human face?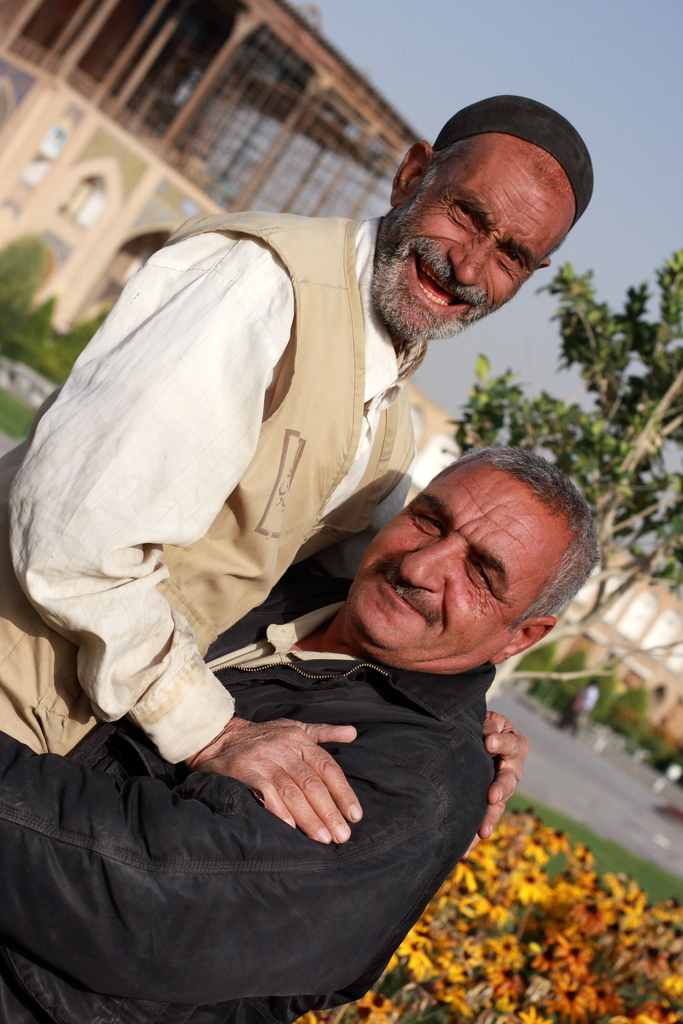
select_region(374, 129, 584, 353)
